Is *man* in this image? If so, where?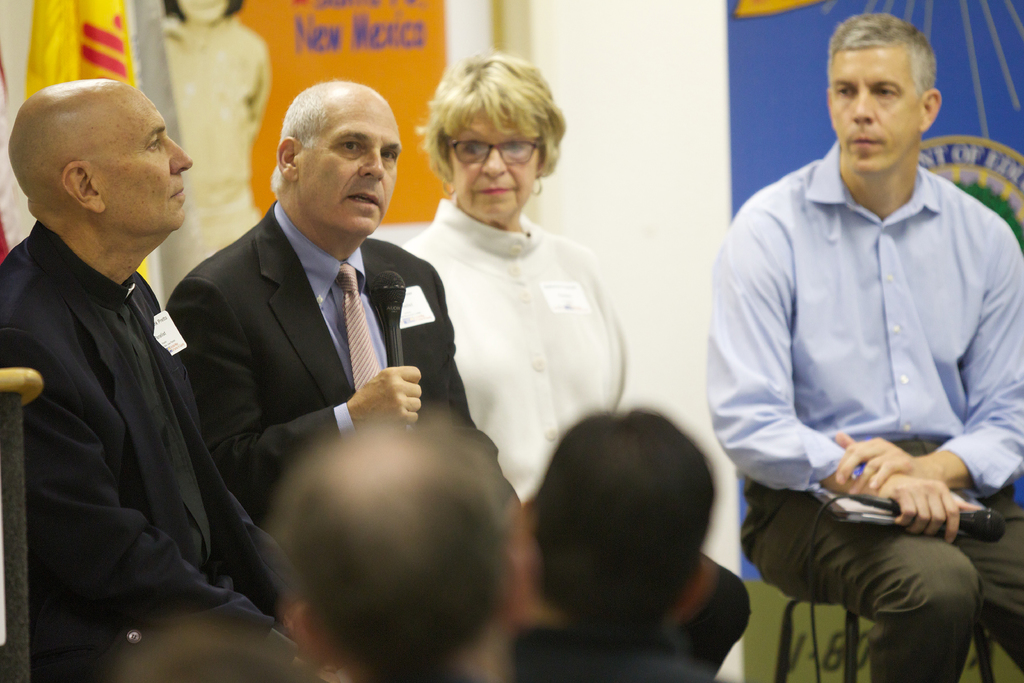
Yes, at region(0, 76, 344, 682).
